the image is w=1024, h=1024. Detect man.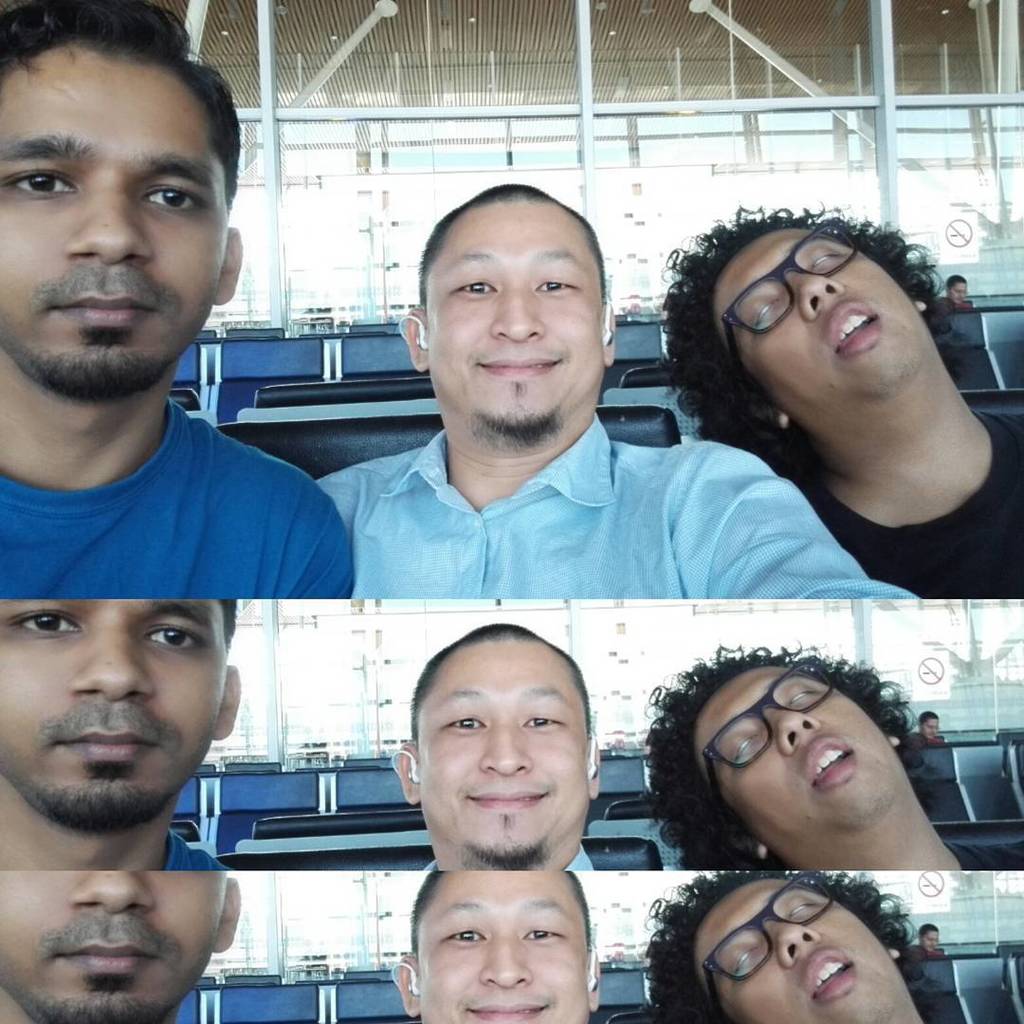
Detection: left=0, top=524, right=306, bottom=999.
